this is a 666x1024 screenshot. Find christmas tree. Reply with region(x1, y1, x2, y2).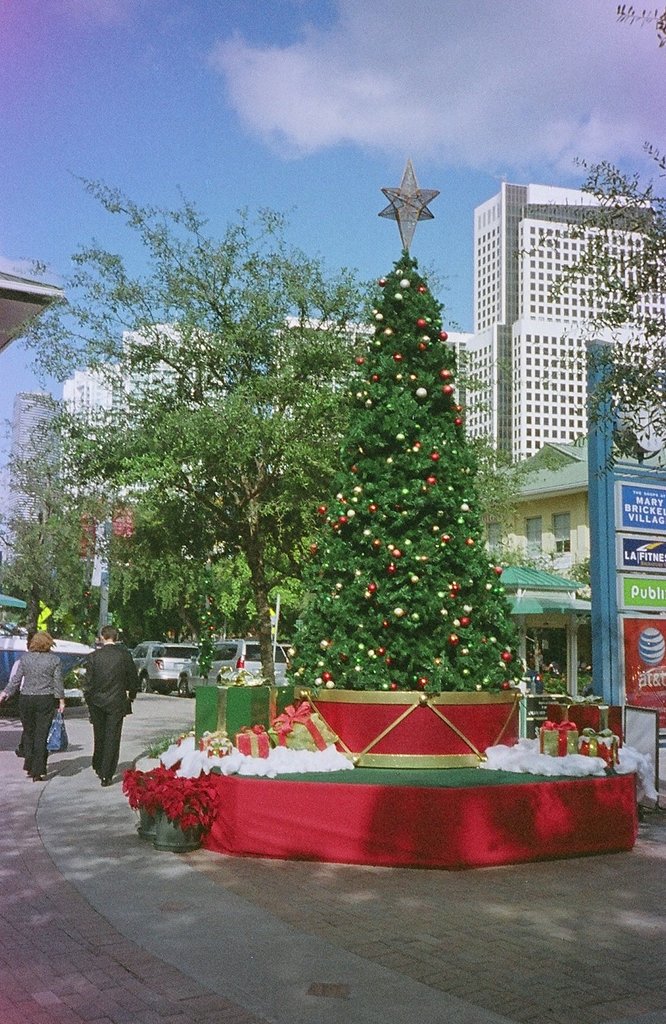
region(295, 144, 537, 711).
